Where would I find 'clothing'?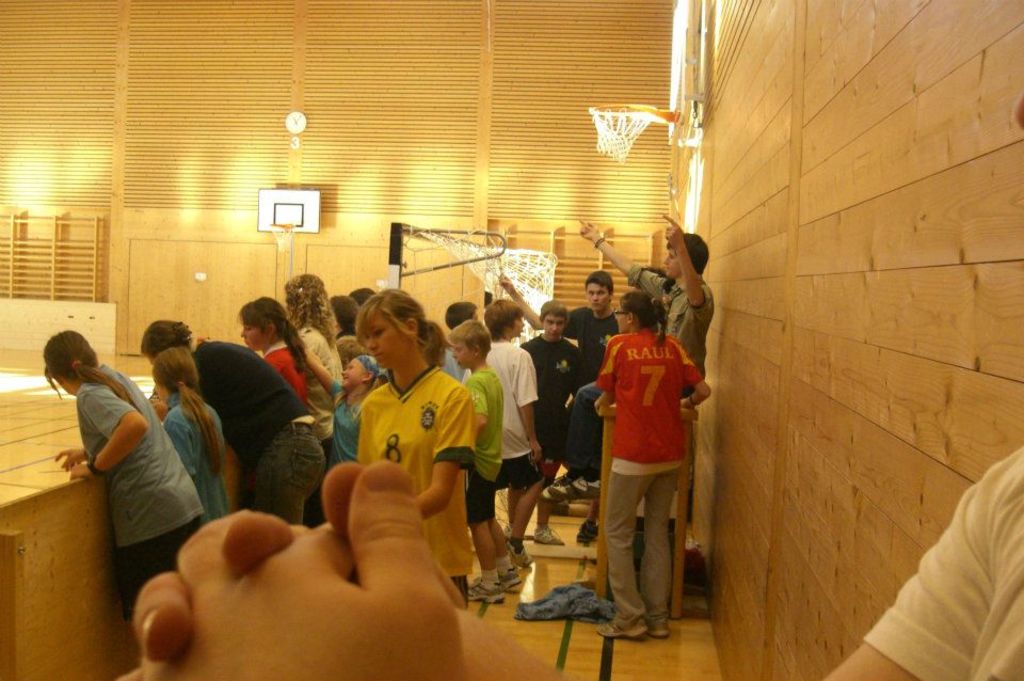
At box(329, 378, 379, 465).
